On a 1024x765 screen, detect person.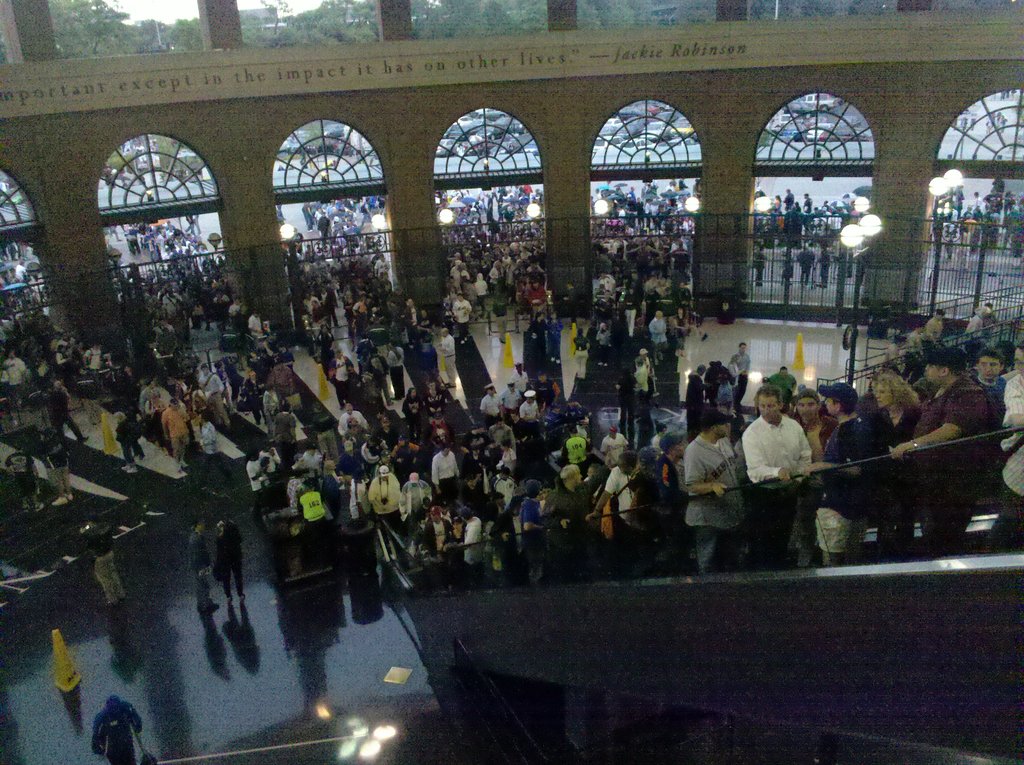
(x1=1, y1=440, x2=42, y2=519).
